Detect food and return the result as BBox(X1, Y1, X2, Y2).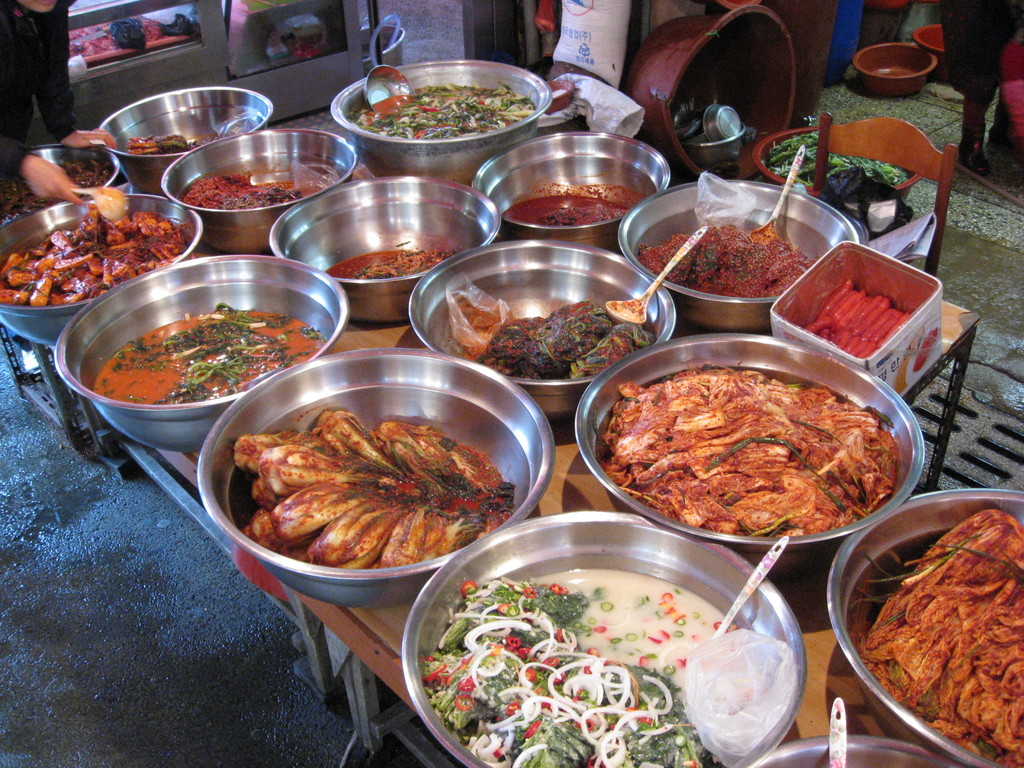
BBox(501, 189, 631, 222).
